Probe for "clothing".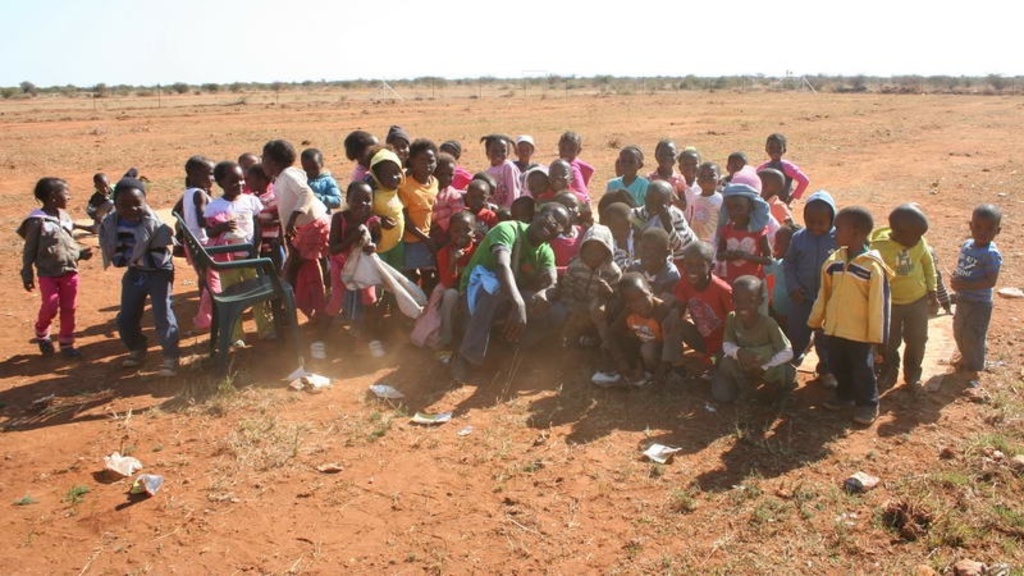
Probe result: x1=705 y1=307 x2=791 y2=411.
